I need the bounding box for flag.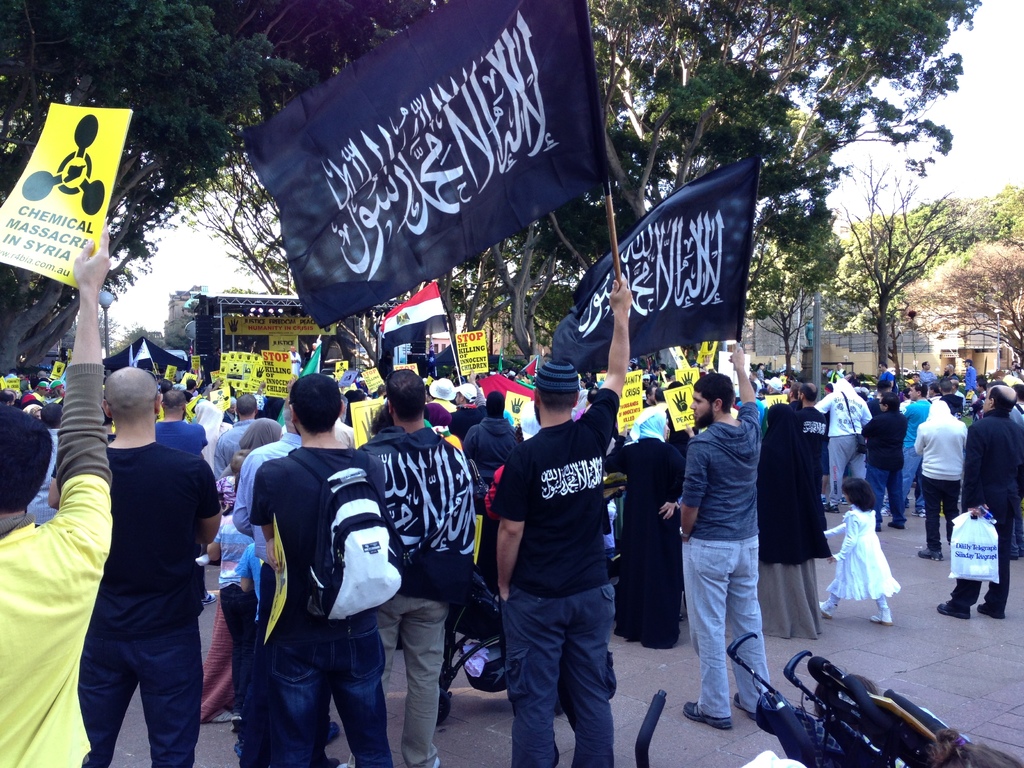
Here it is: 277,342,321,427.
